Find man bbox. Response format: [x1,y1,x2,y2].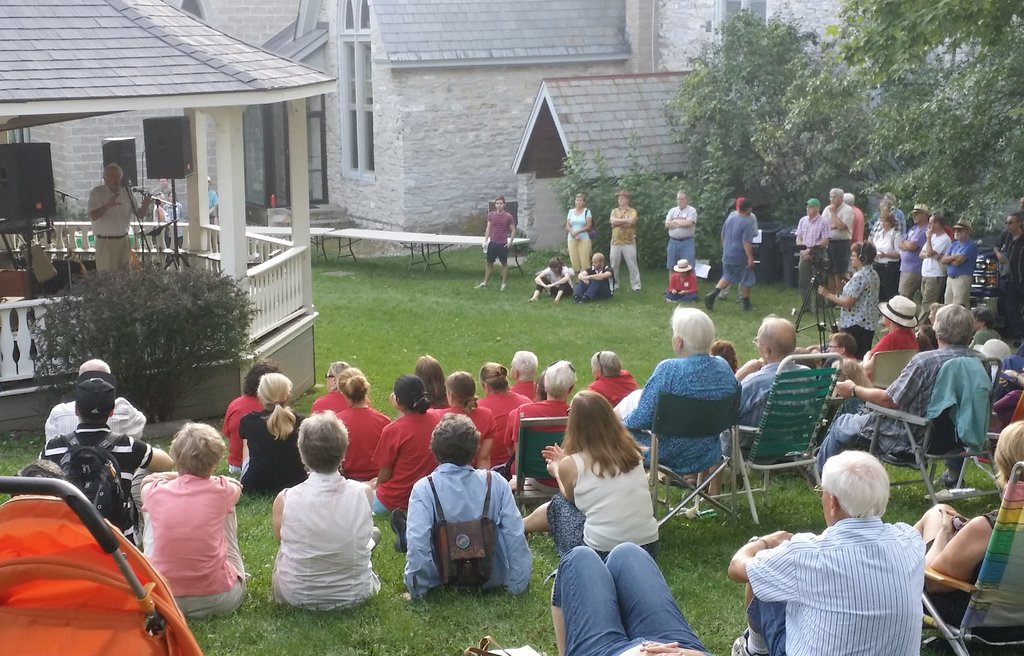
[822,184,852,303].
